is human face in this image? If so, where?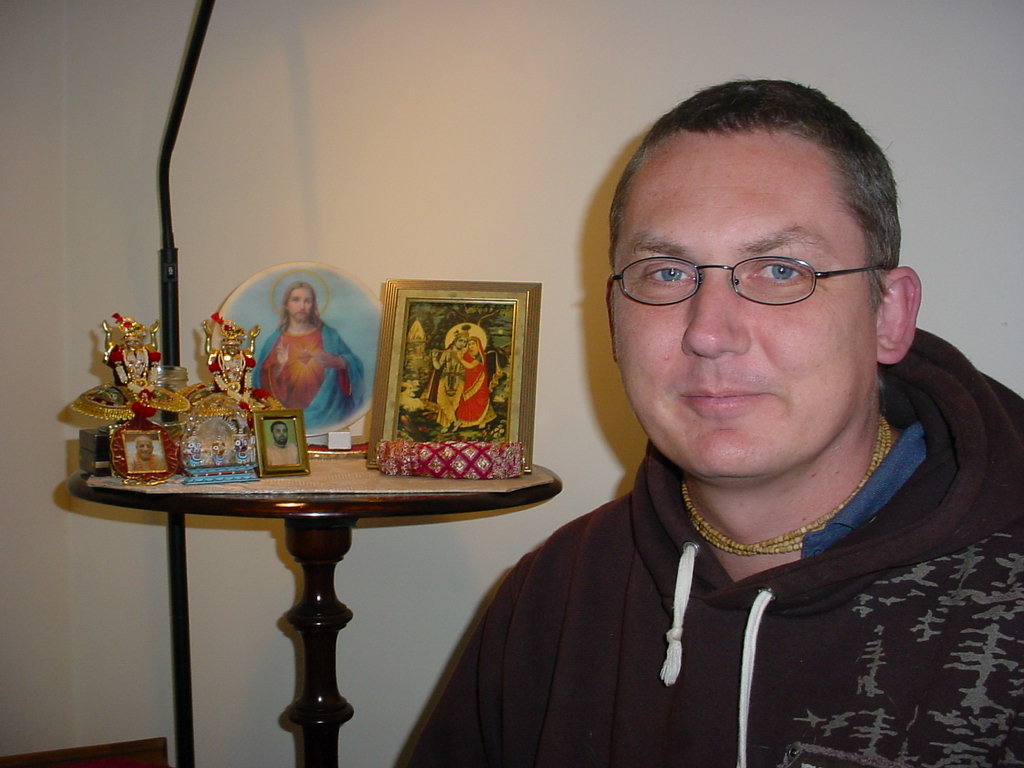
Yes, at 139 441 155 462.
